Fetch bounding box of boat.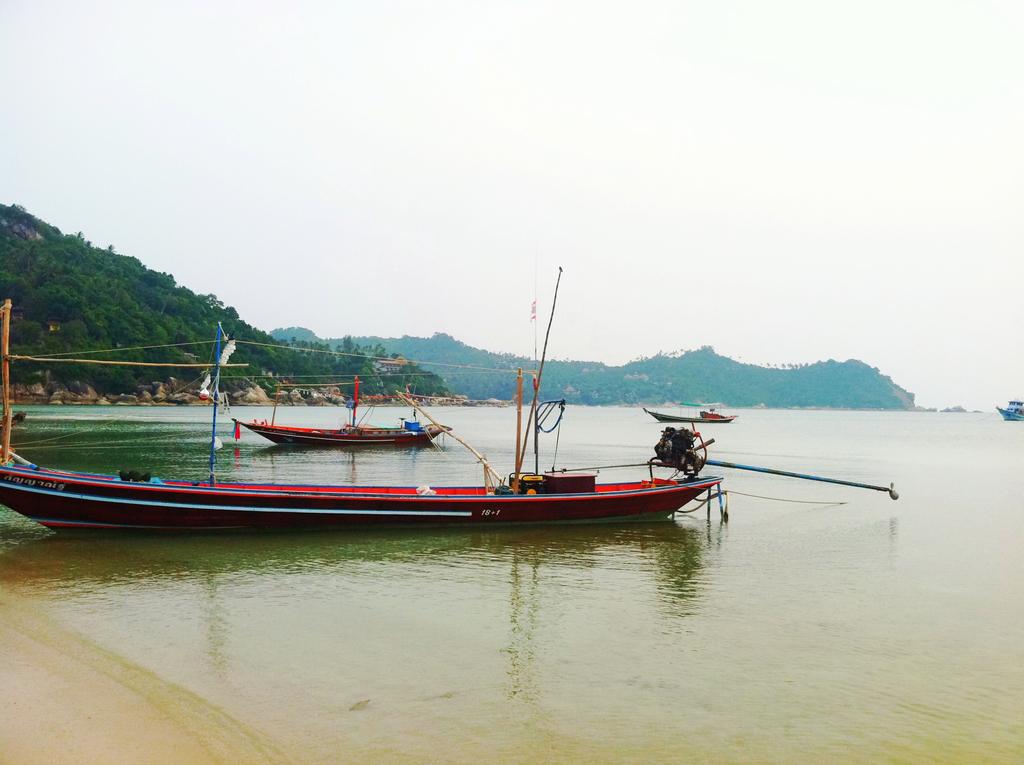
Bbox: (x1=646, y1=409, x2=737, y2=428).
